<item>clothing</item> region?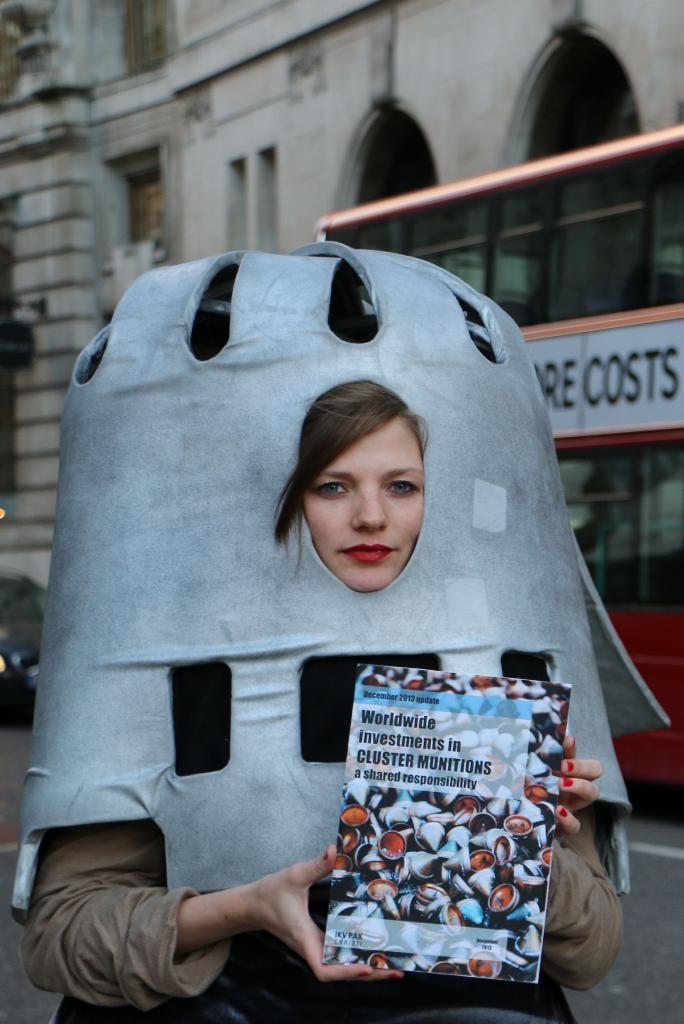
x1=15 y1=820 x2=627 y2=1021
